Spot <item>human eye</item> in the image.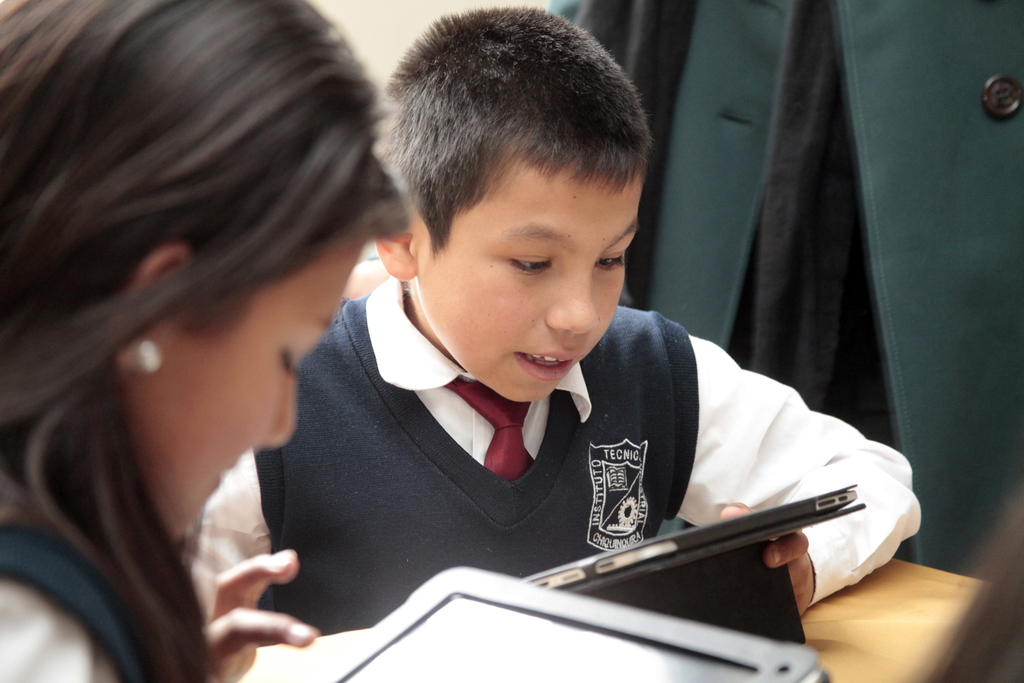
<item>human eye</item> found at [595, 243, 627, 270].
